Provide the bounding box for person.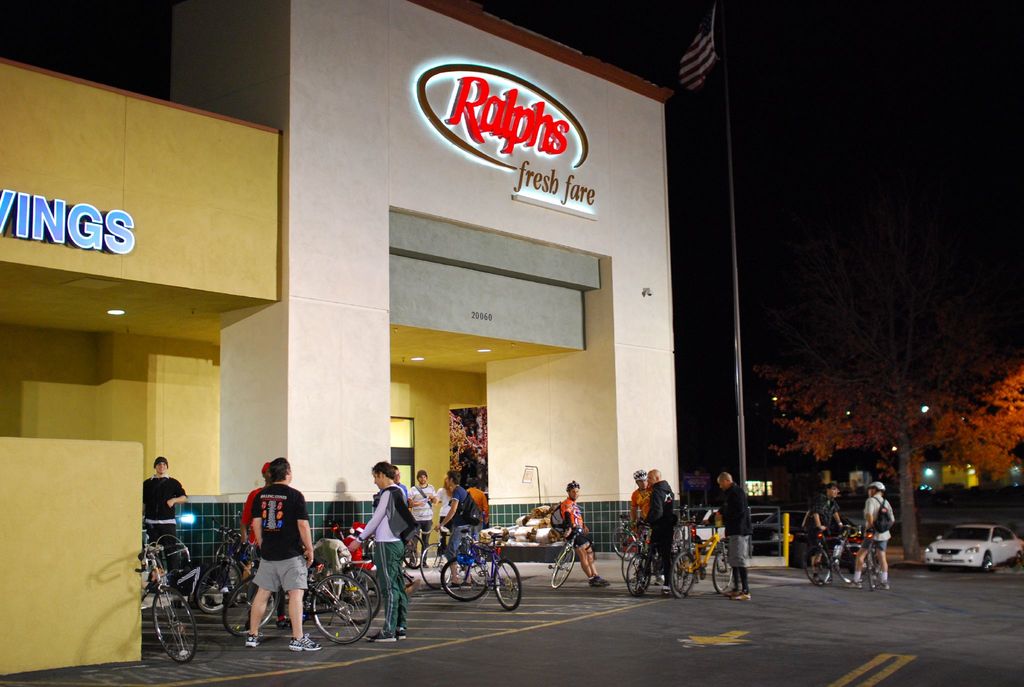
left=138, top=455, right=188, bottom=590.
